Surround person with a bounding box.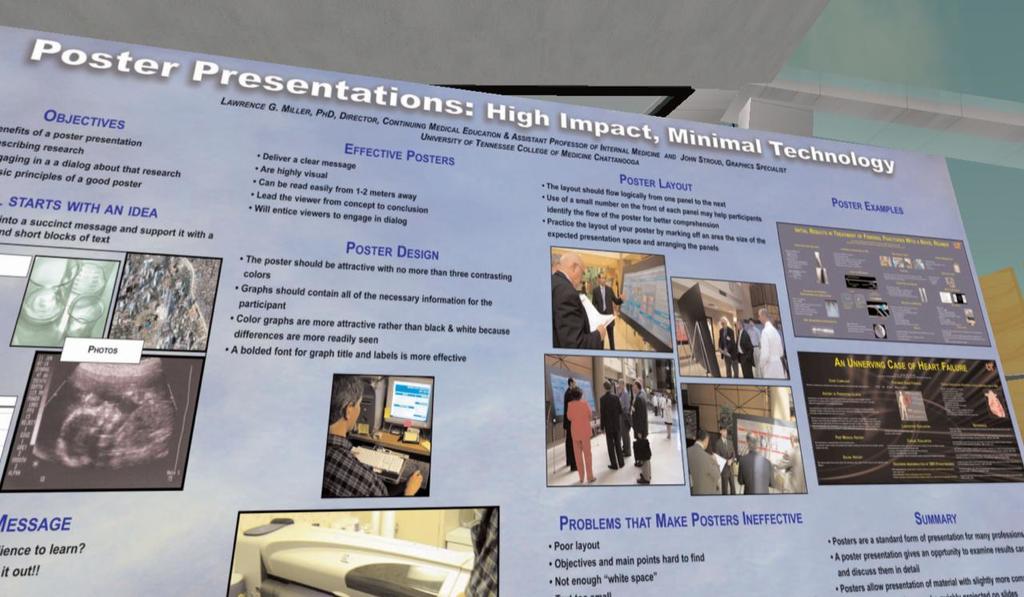
{"left": 759, "top": 306, "right": 790, "bottom": 379}.
